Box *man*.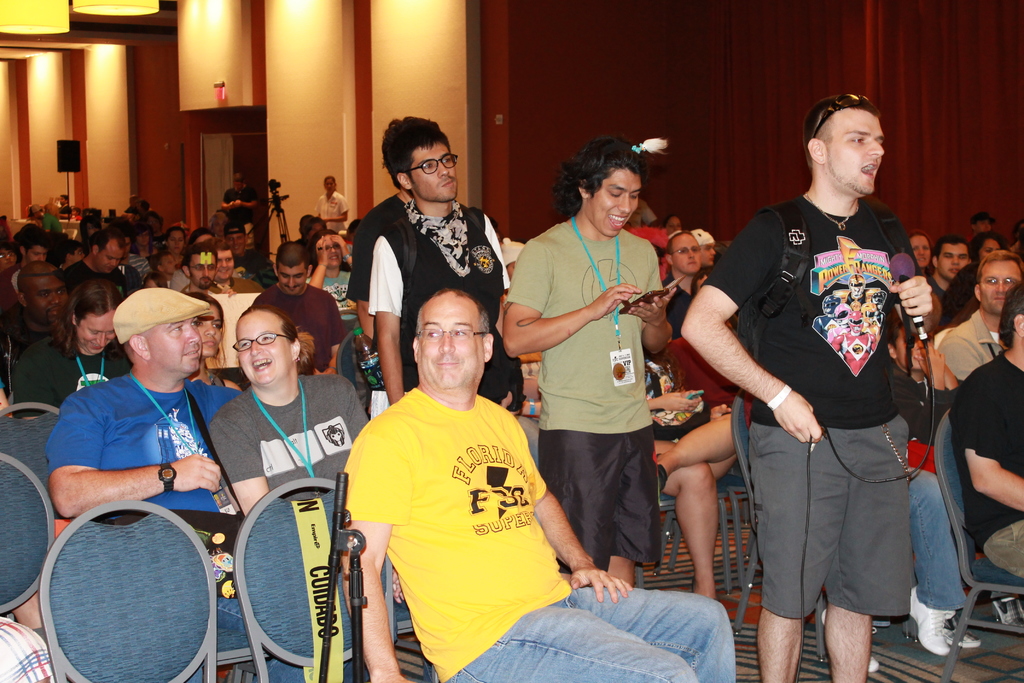
225/222/278/283.
